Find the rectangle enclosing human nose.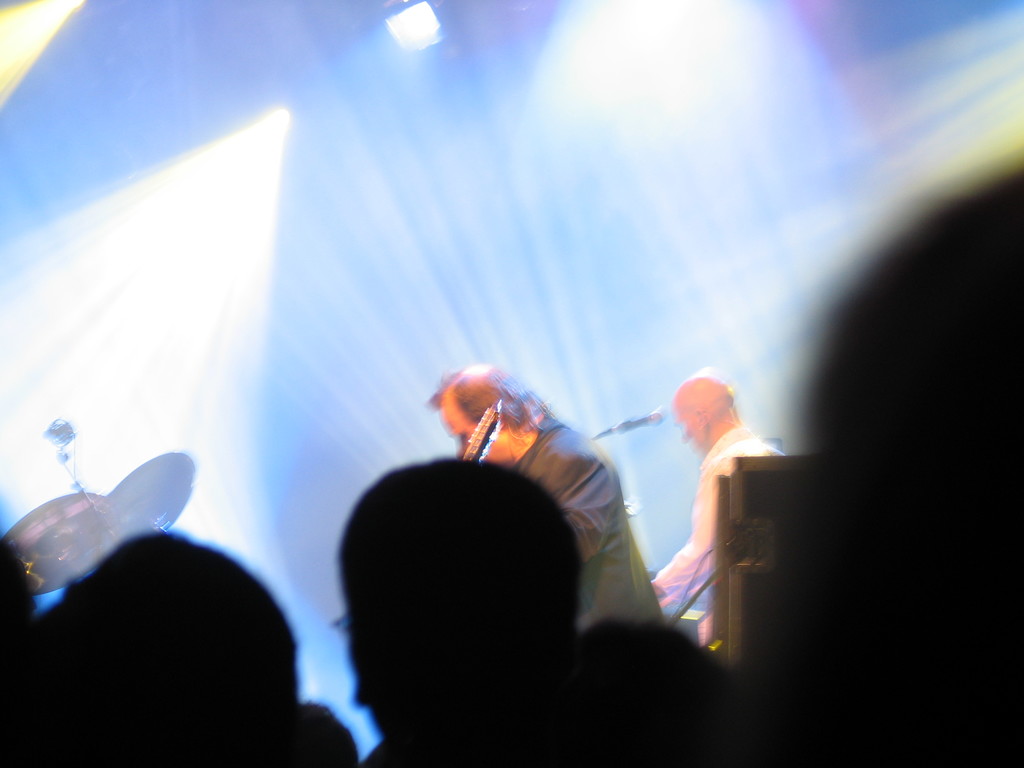
<box>454,443,468,456</box>.
